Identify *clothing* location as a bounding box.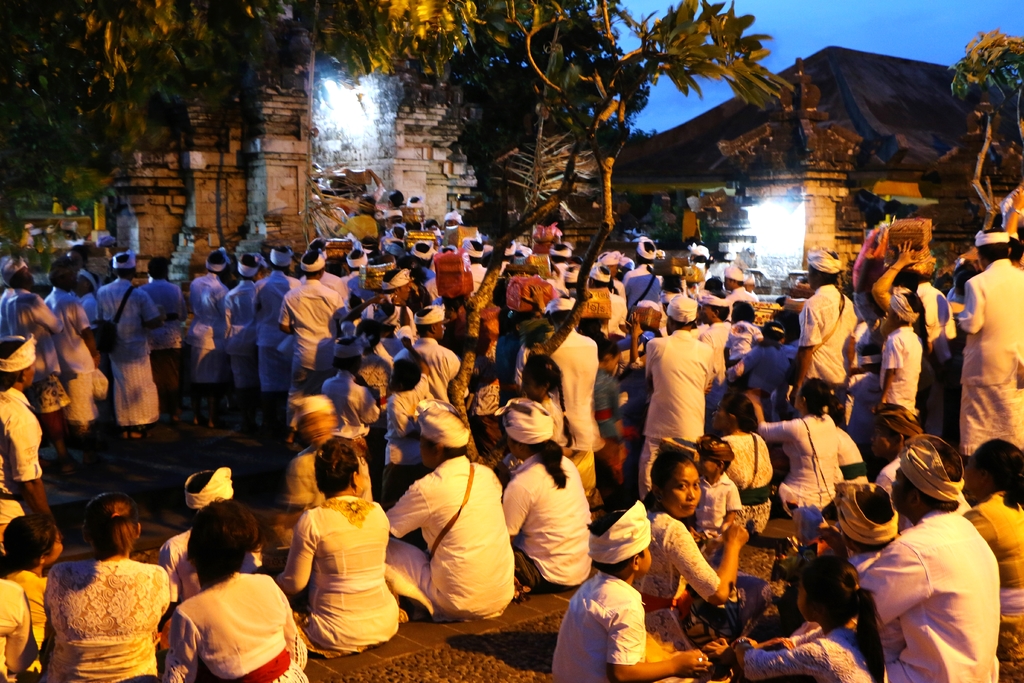
(287,434,328,516).
